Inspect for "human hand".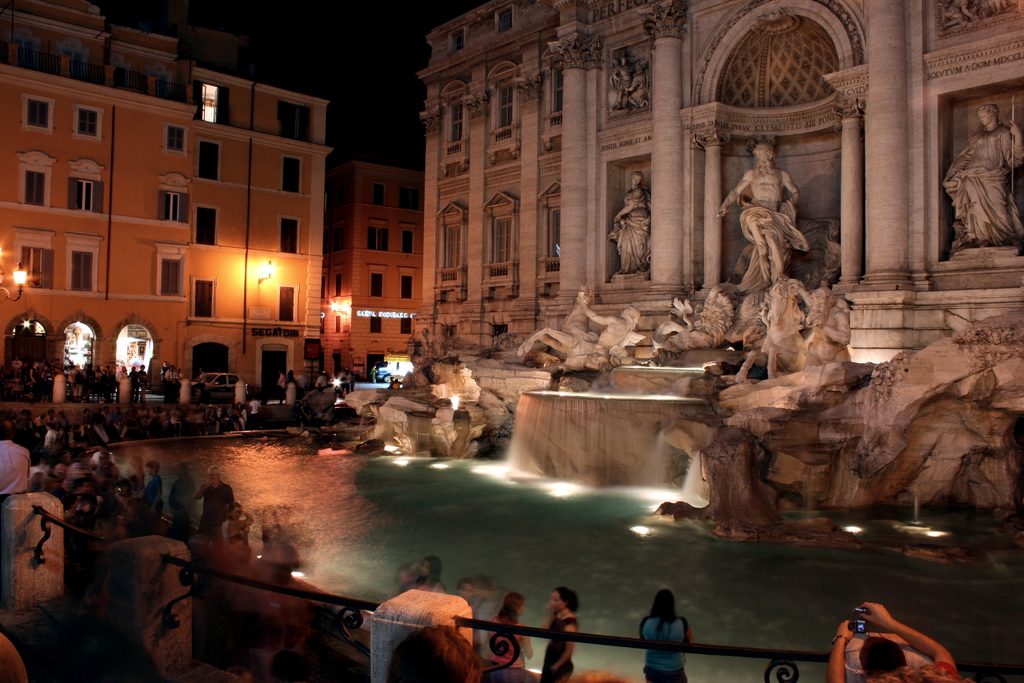
Inspection: detection(835, 621, 853, 641).
